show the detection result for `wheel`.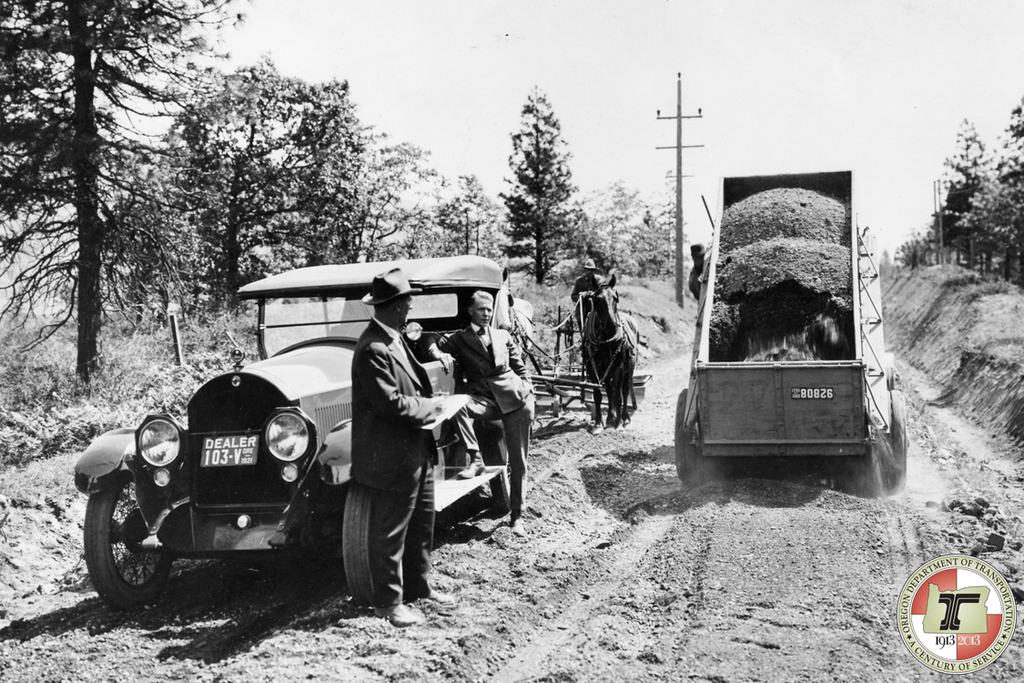
l=669, t=391, r=715, b=489.
